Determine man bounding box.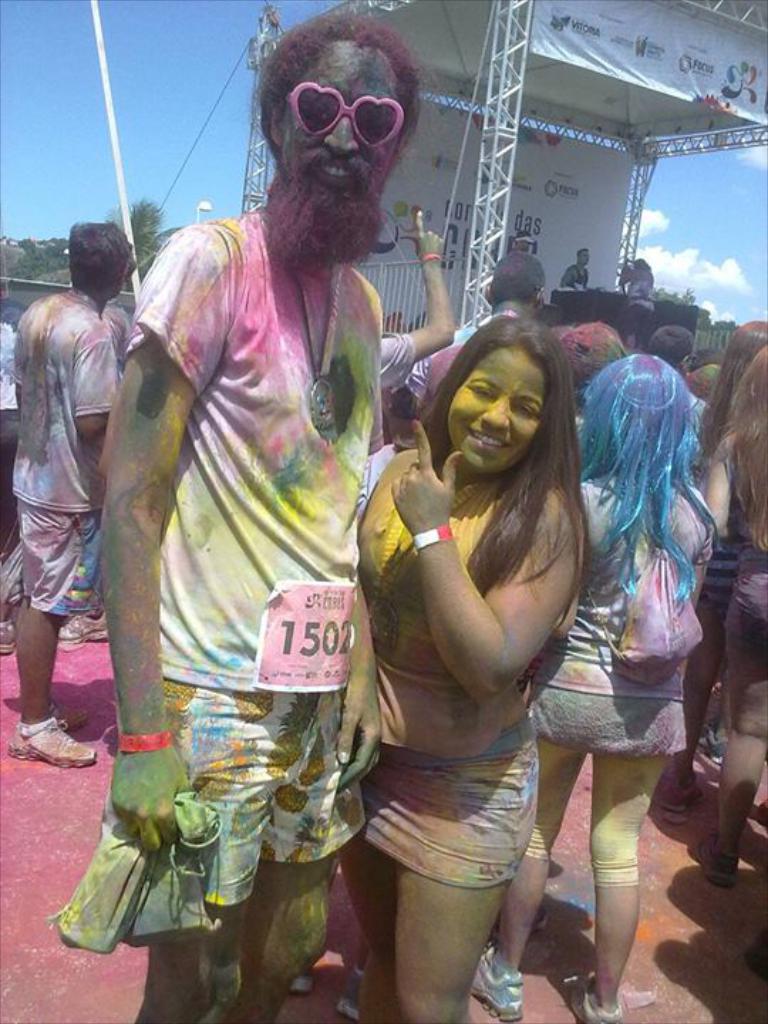
Determined: l=418, t=255, r=552, b=410.
